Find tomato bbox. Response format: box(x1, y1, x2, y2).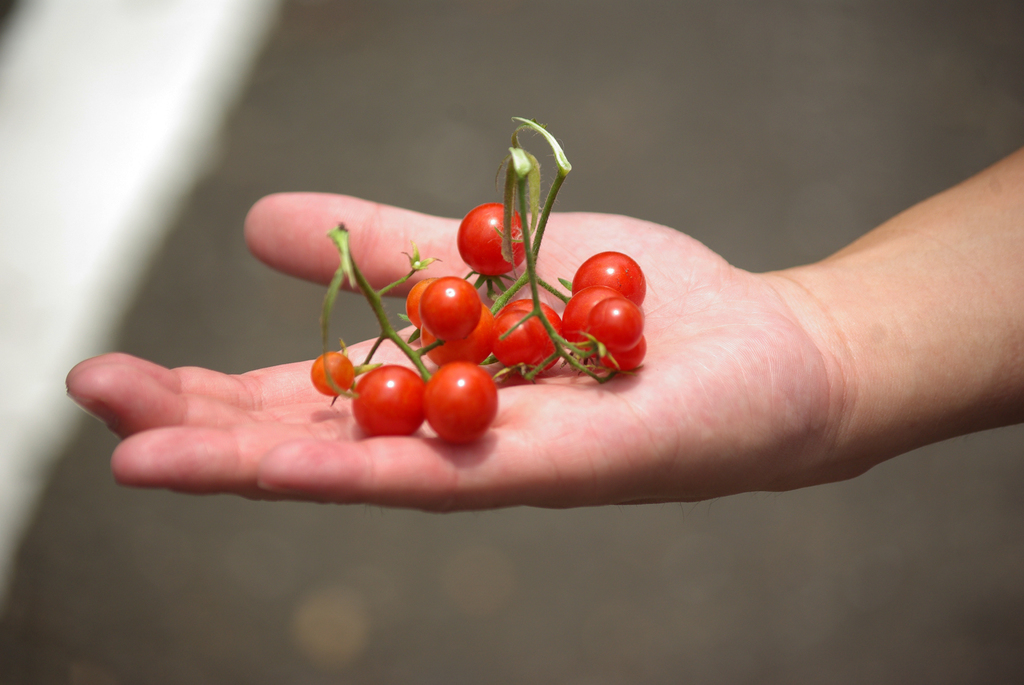
box(444, 301, 505, 357).
